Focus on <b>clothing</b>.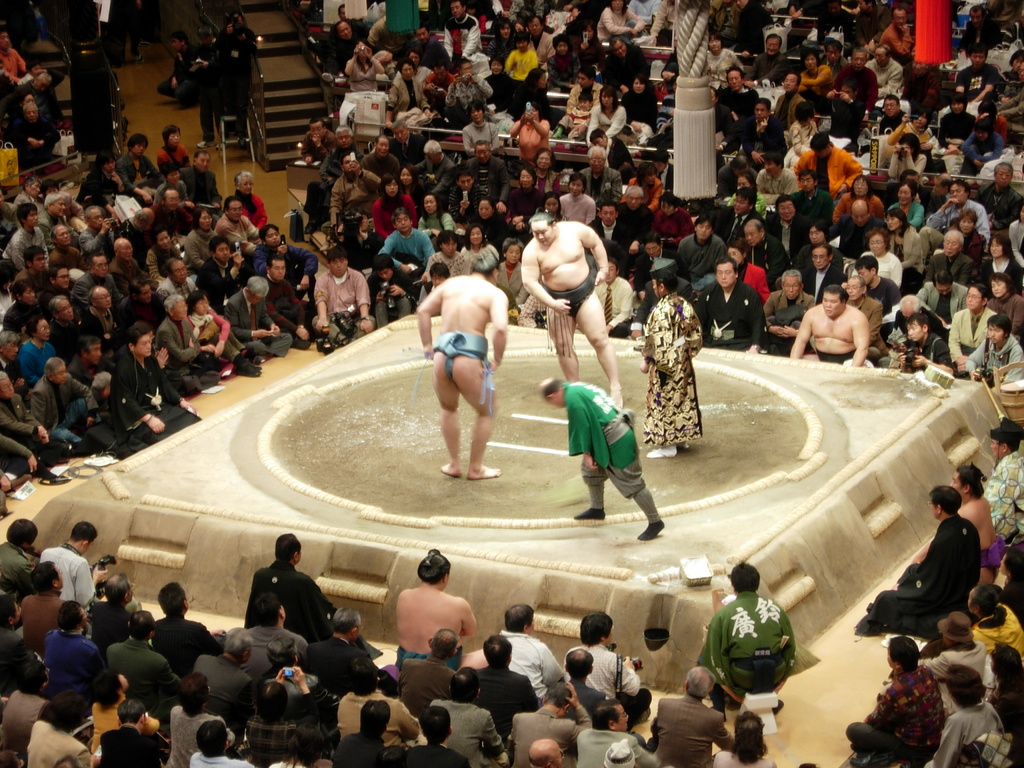
Focused at region(150, 621, 216, 664).
